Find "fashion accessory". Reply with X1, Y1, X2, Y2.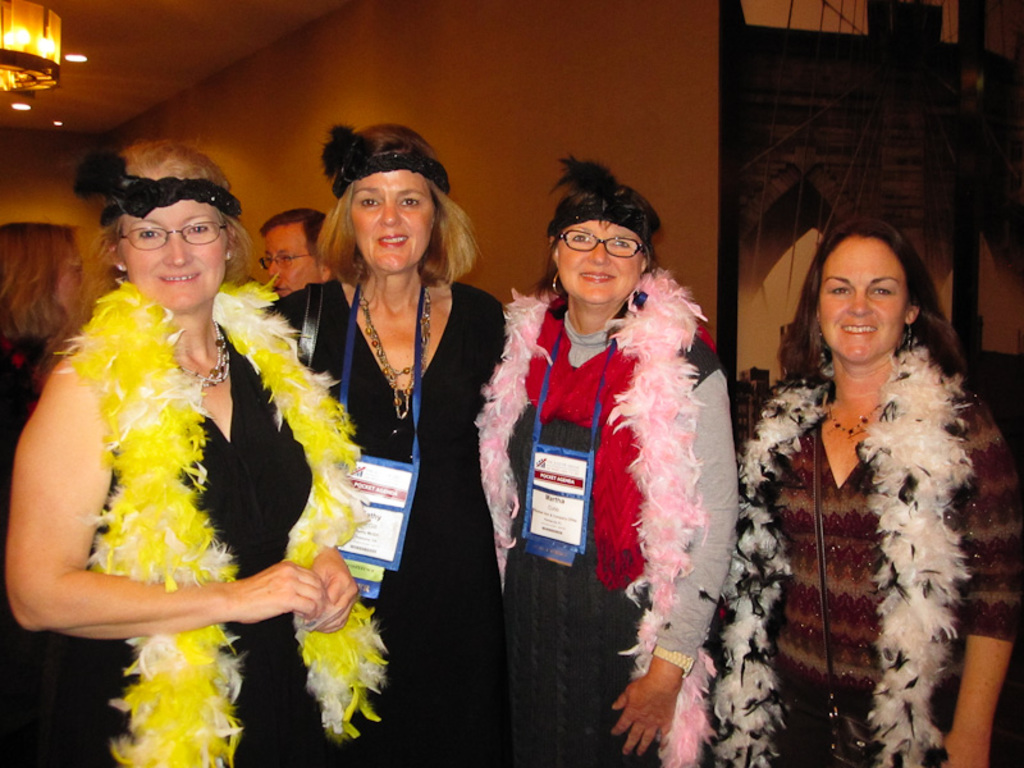
257, 251, 316, 270.
